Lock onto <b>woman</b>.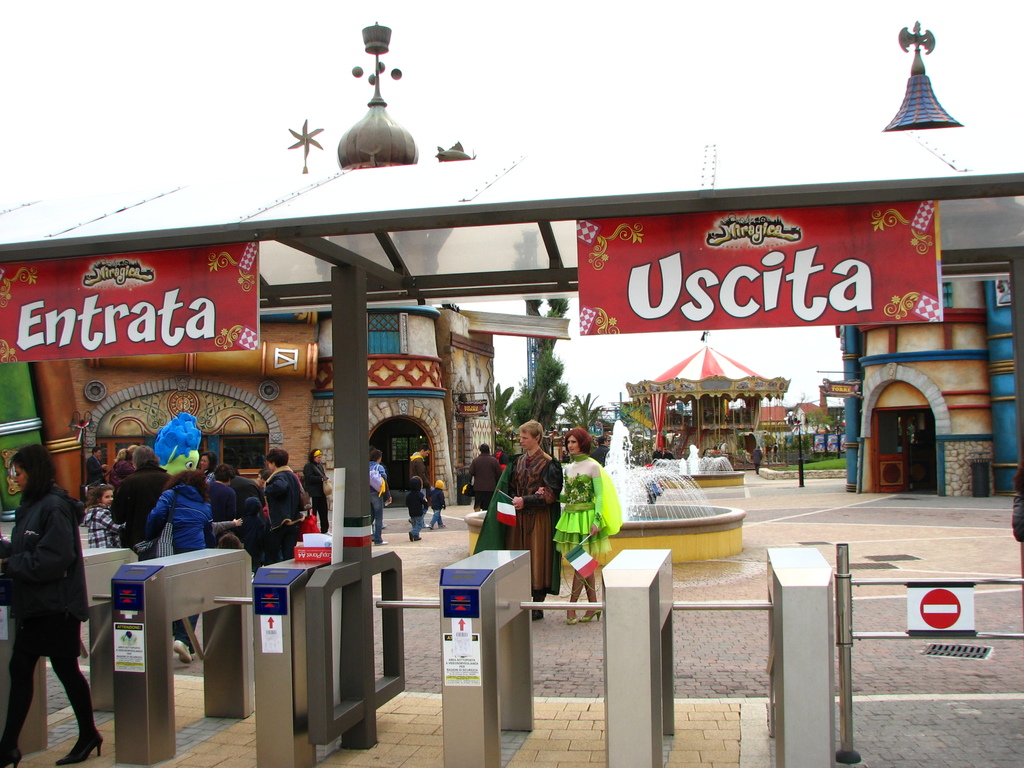
Locked: 148 467 218 651.
